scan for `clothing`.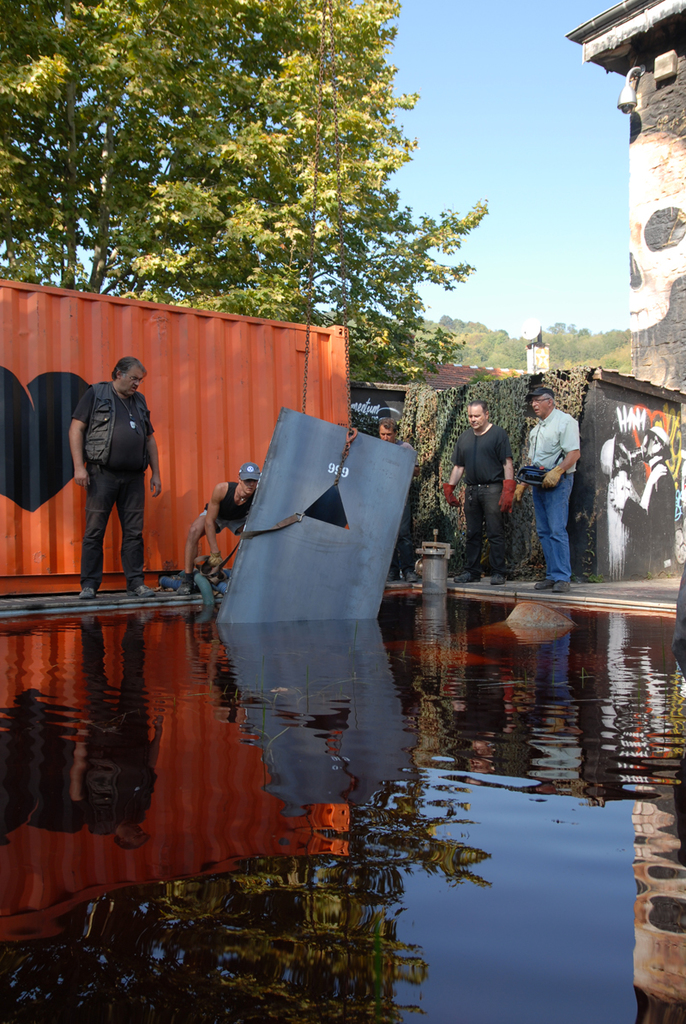
Scan result: 528, 410, 581, 579.
